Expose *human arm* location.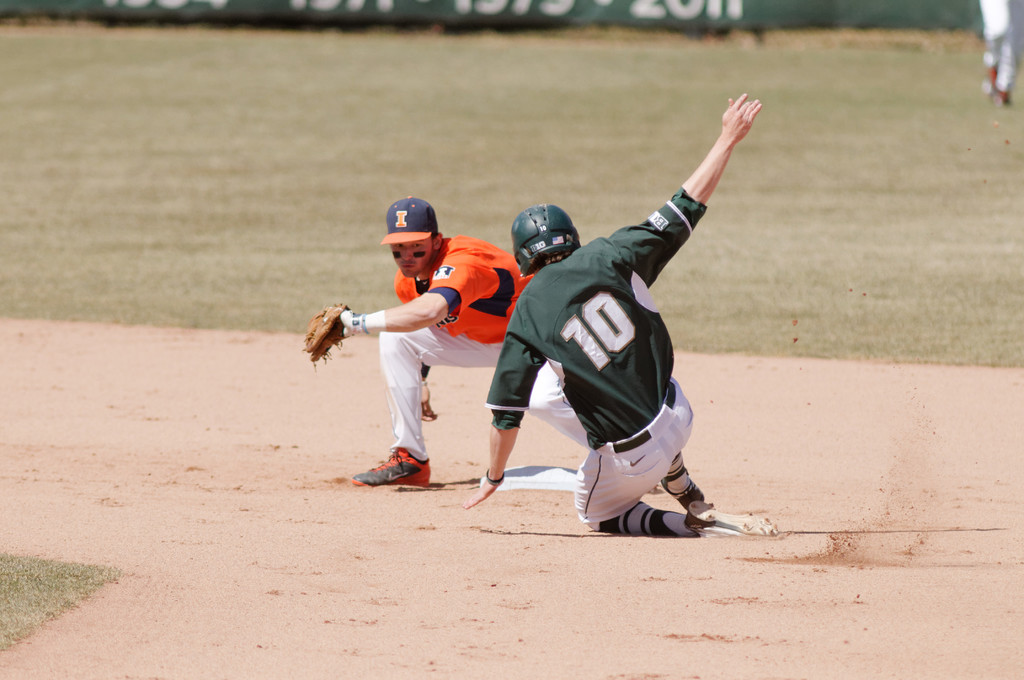
Exposed at <box>660,103,780,252</box>.
